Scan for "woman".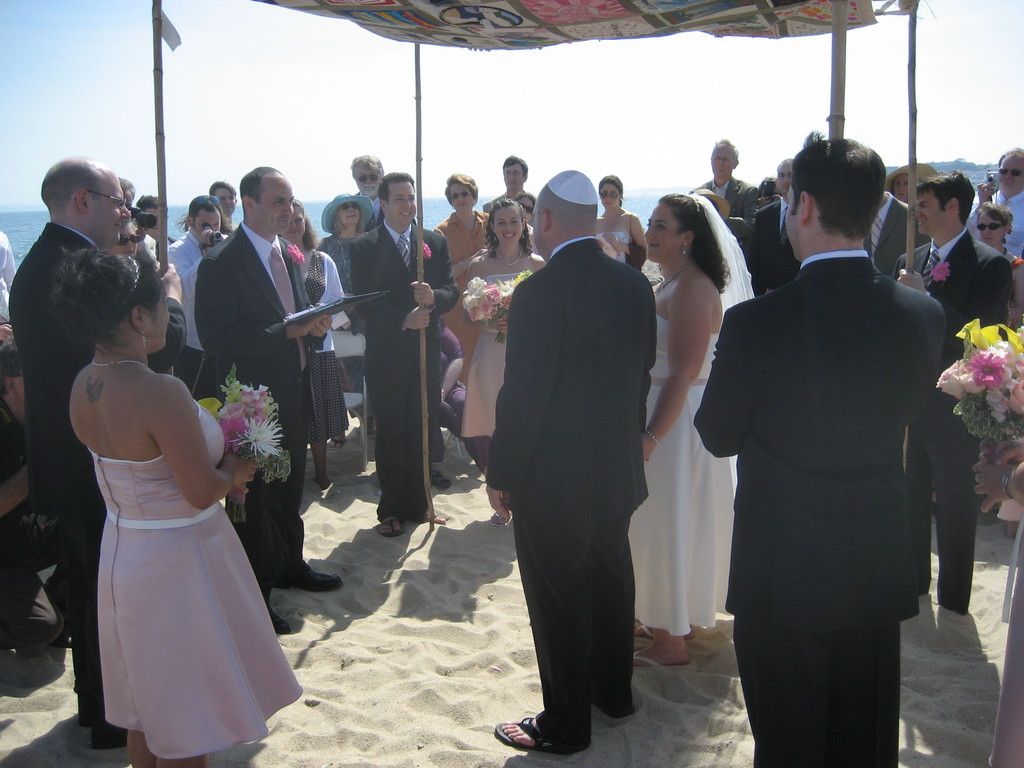
Scan result: x1=460, y1=193, x2=547, y2=520.
